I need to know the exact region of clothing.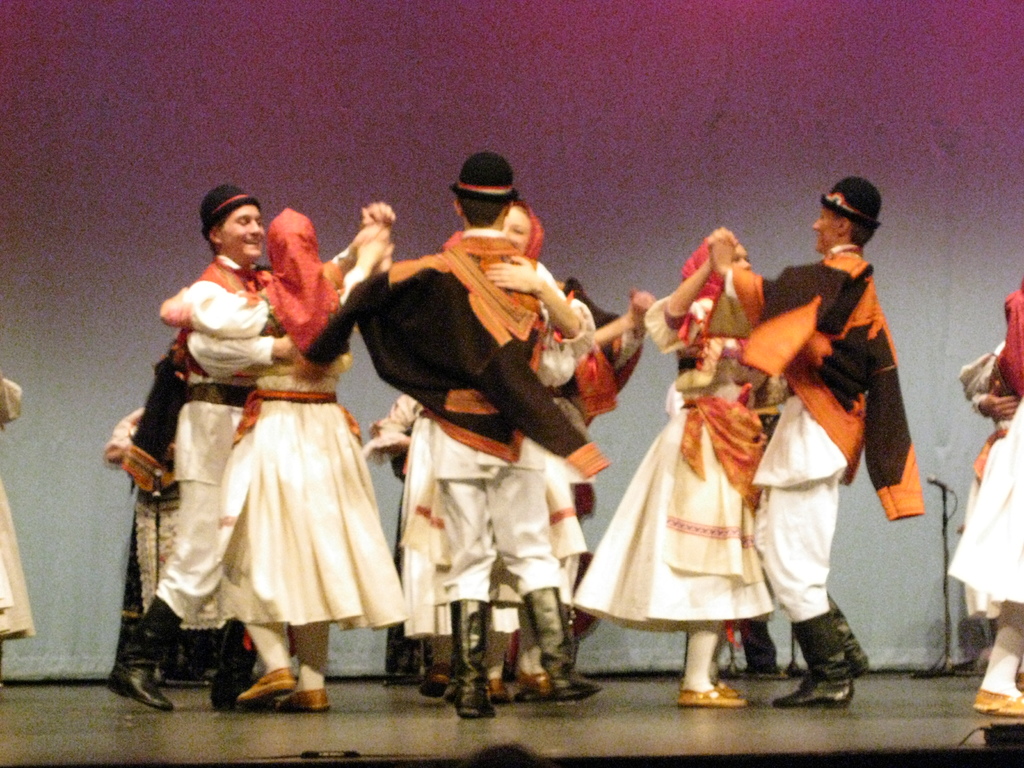
Region: (947, 270, 1023, 610).
